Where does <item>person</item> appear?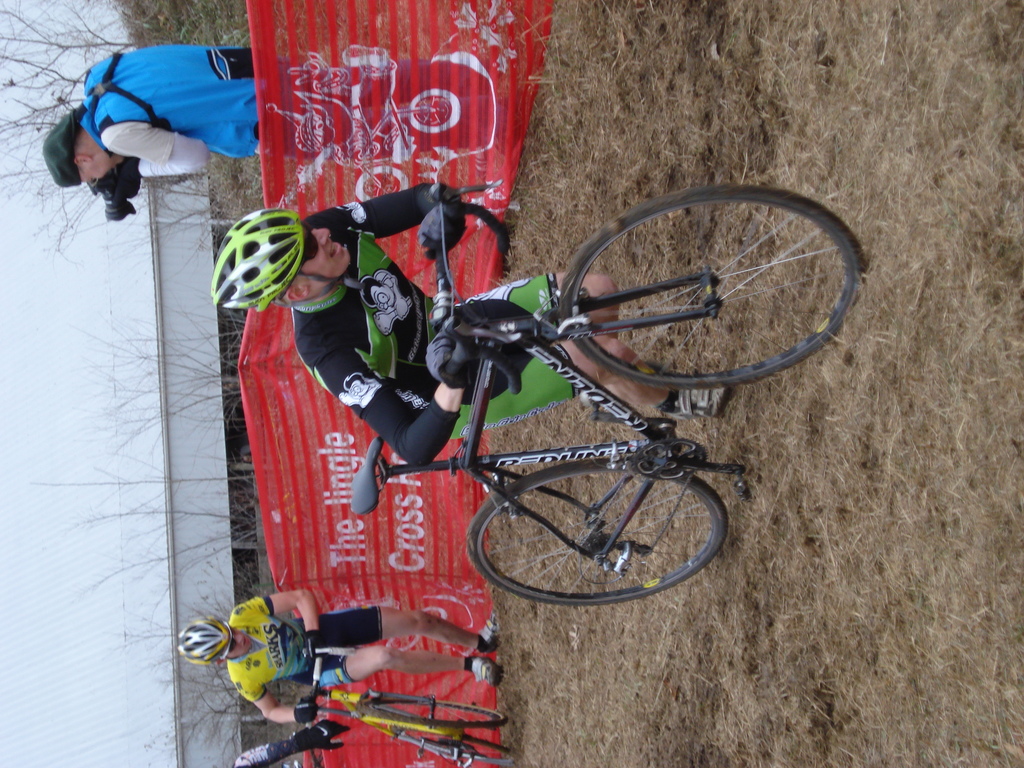
Appears at <region>205, 177, 727, 428</region>.
